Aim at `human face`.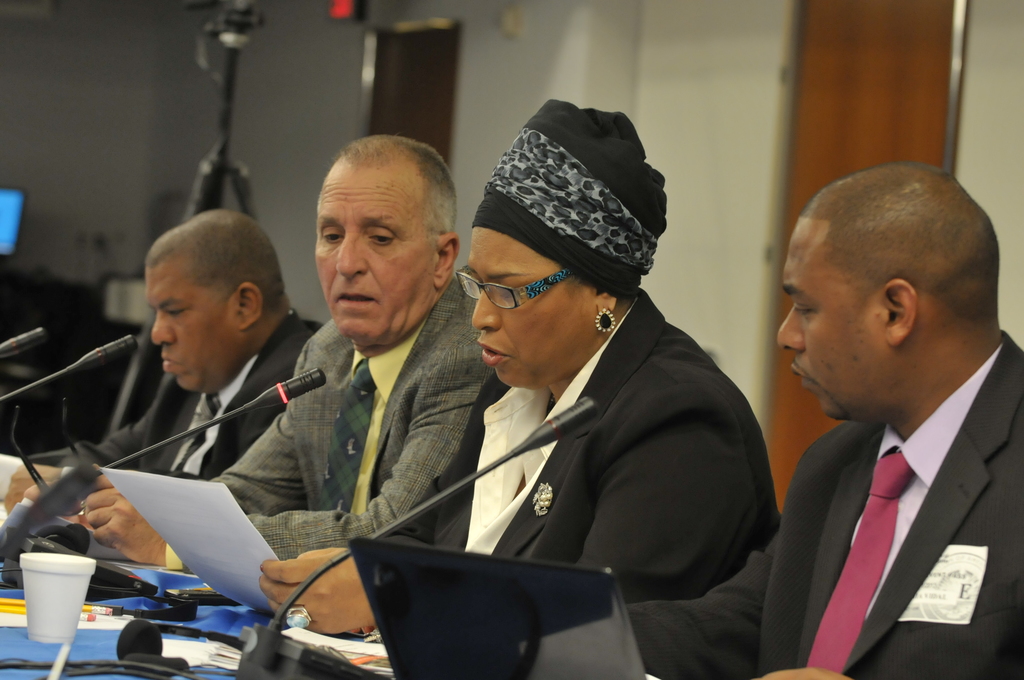
Aimed at locate(315, 166, 430, 344).
